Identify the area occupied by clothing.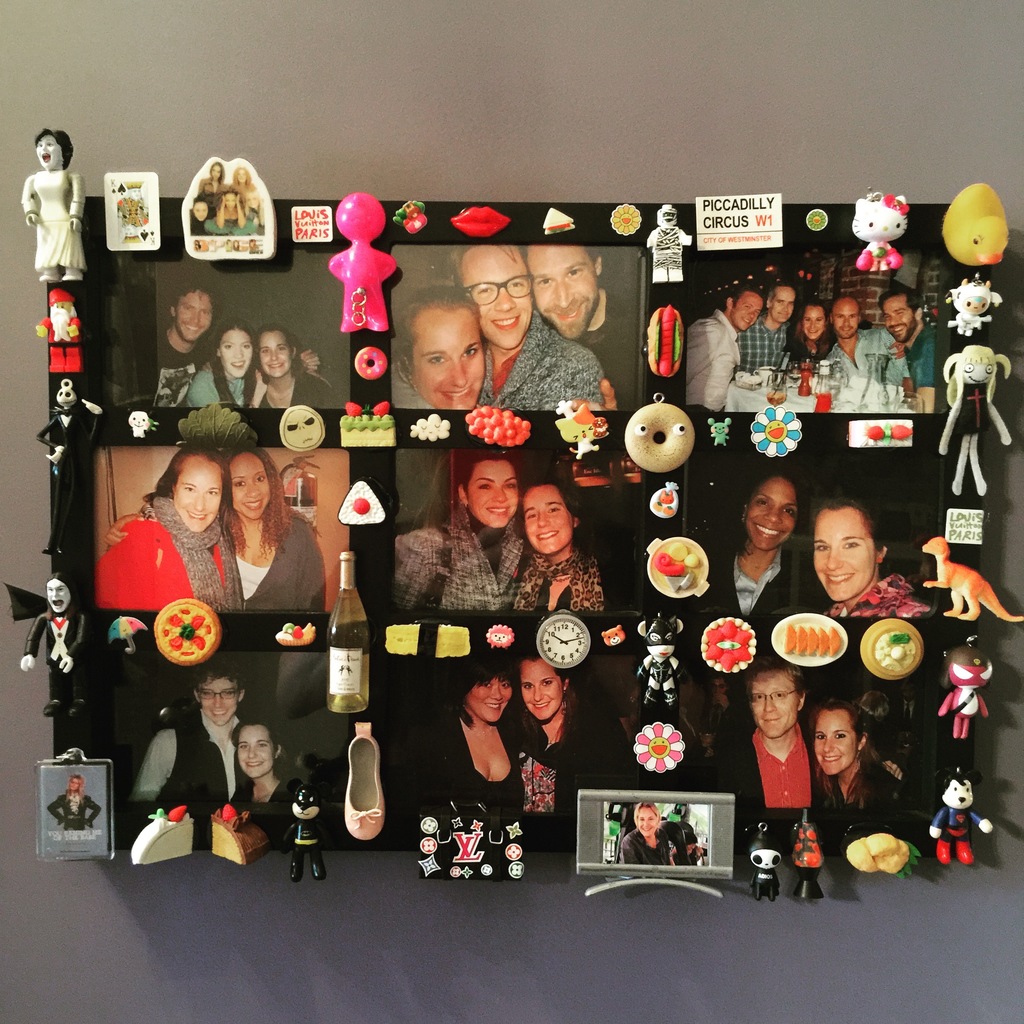
Area: x1=480, y1=317, x2=609, y2=413.
